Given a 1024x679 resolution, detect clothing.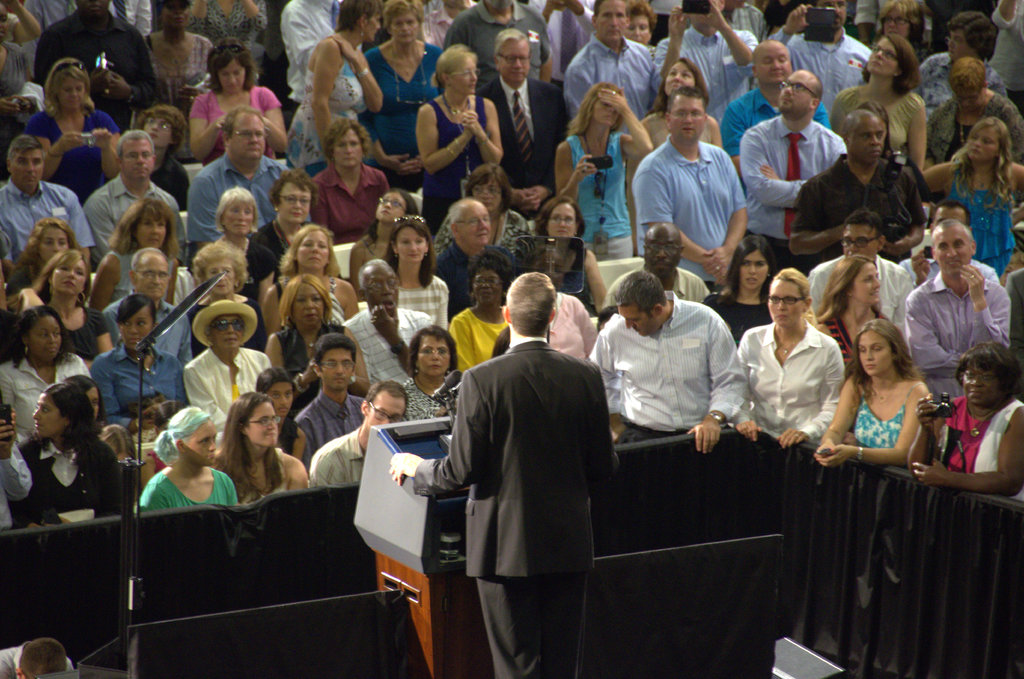
bbox=[835, 88, 917, 156].
